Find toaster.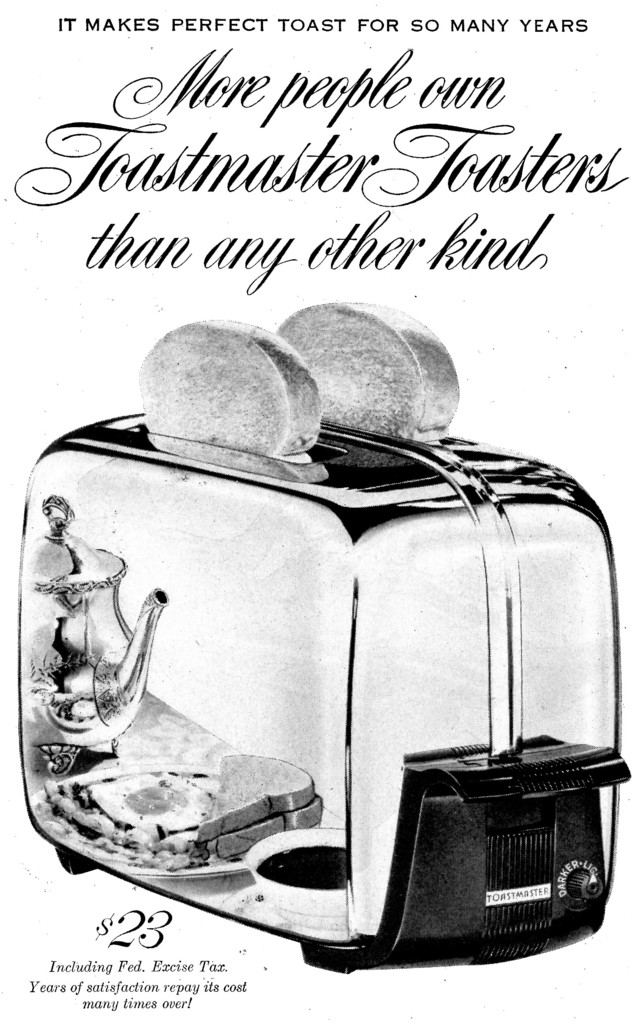
<bbox>15, 412, 630, 980</bbox>.
